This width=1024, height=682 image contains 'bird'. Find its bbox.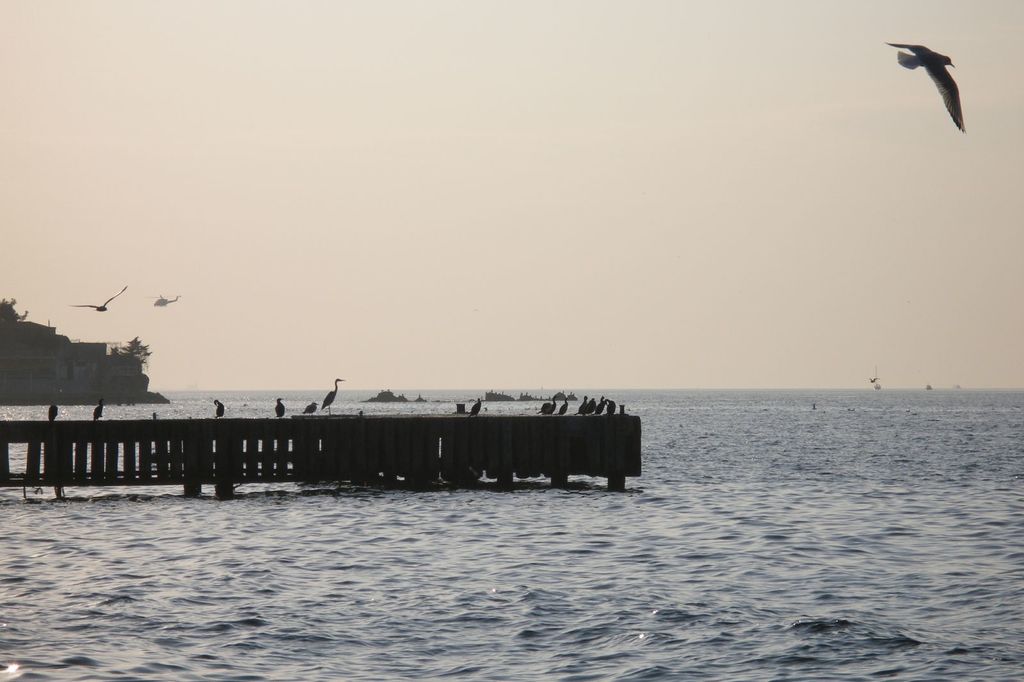
888/46/990/125.
